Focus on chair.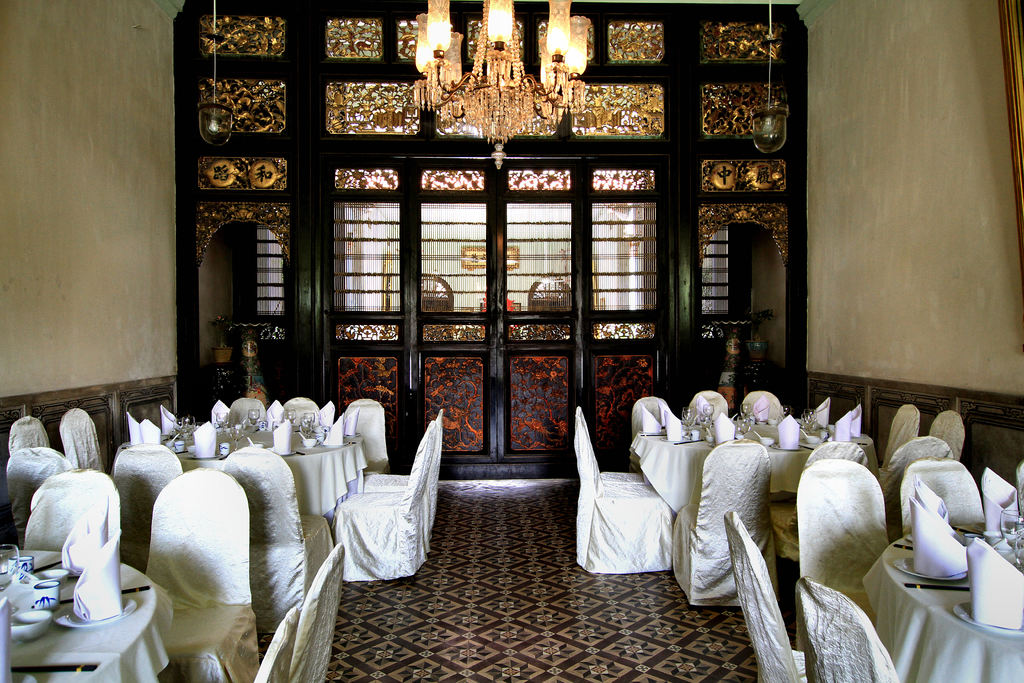
Focused at (left=335, top=424, right=430, bottom=577).
